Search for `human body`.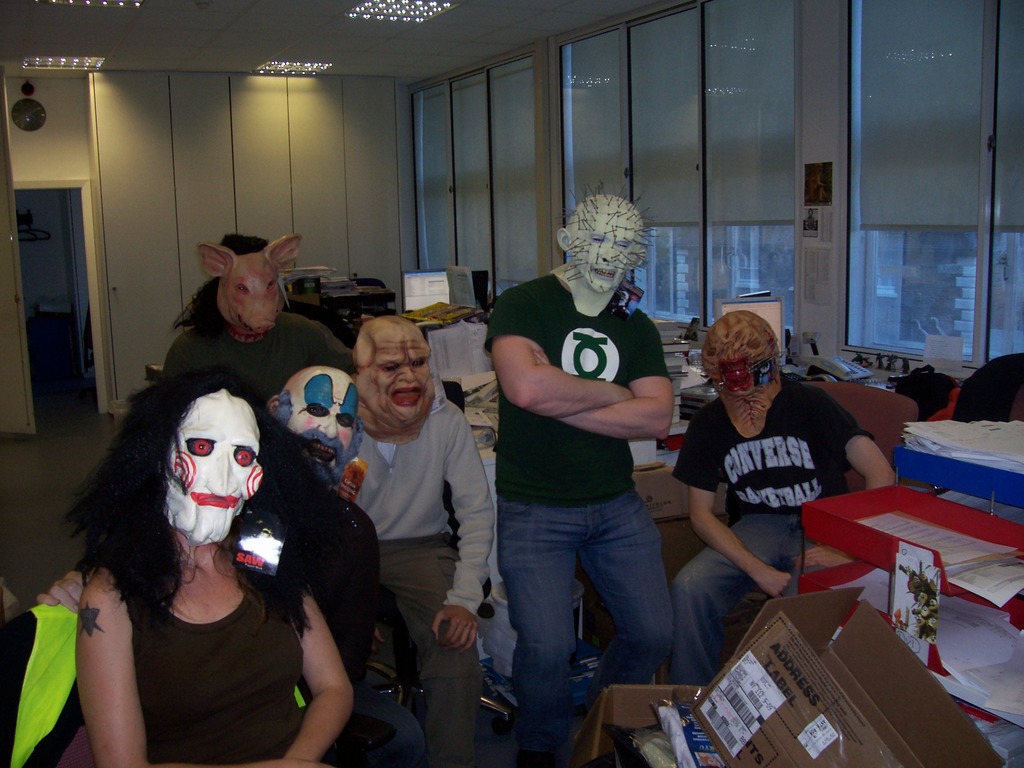
Found at box=[491, 262, 680, 767].
